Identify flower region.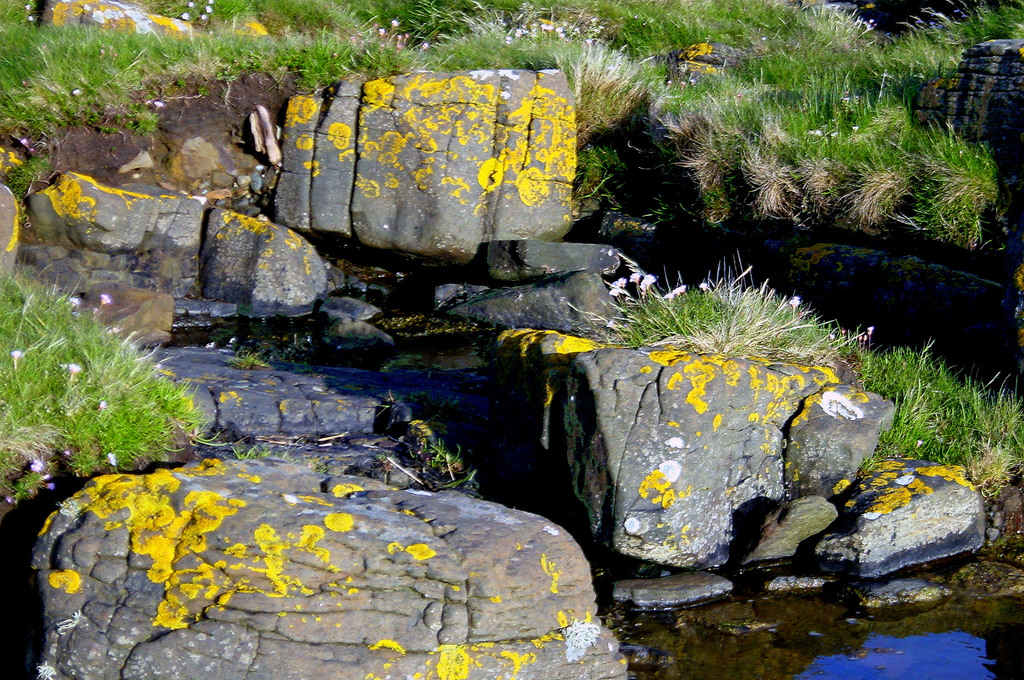
Region: {"left": 29, "top": 460, "right": 42, "bottom": 473}.
